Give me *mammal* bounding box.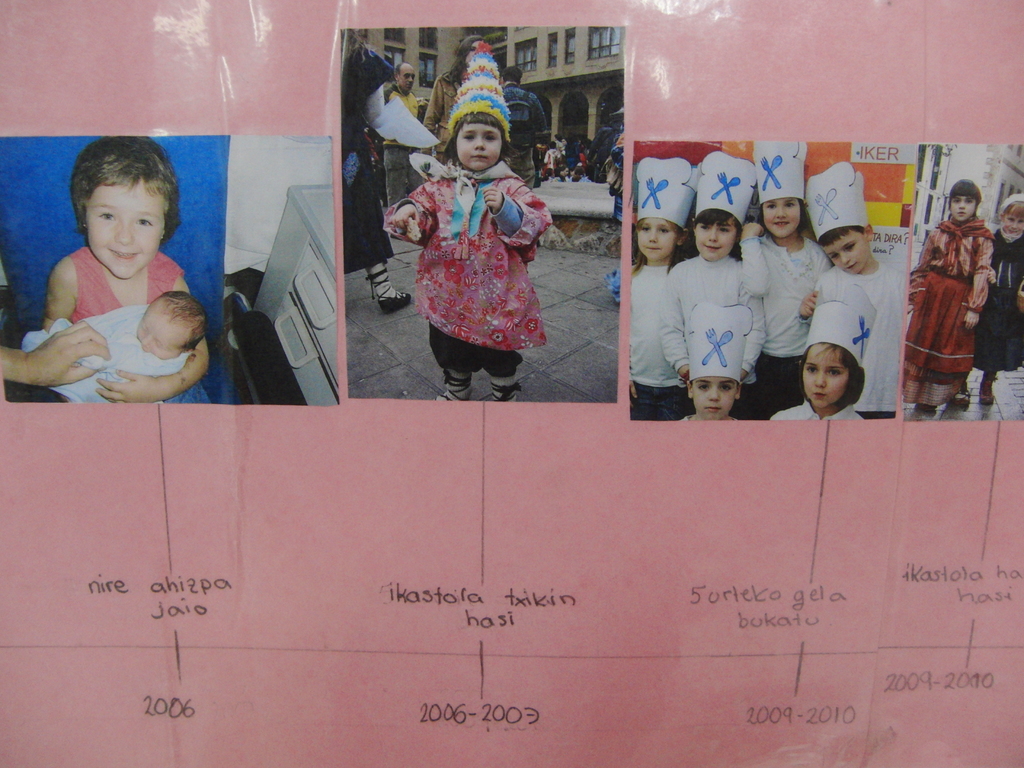
select_region(607, 106, 630, 229).
